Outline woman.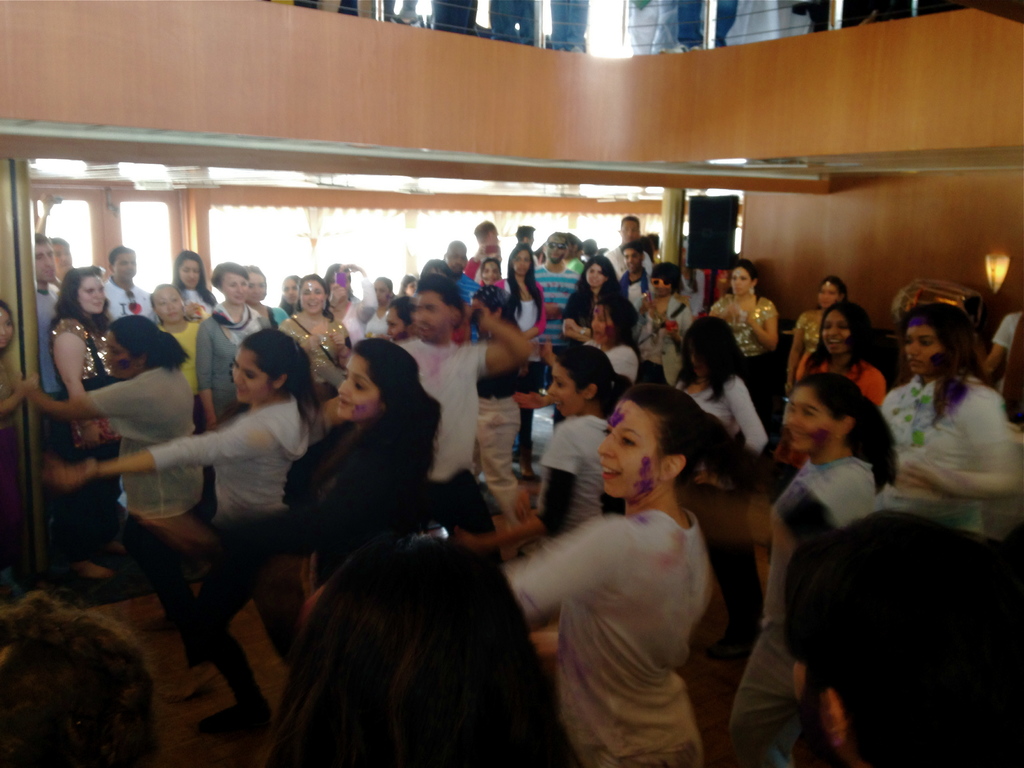
Outline: x1=733, y1=373, x2=900, y2=767.
